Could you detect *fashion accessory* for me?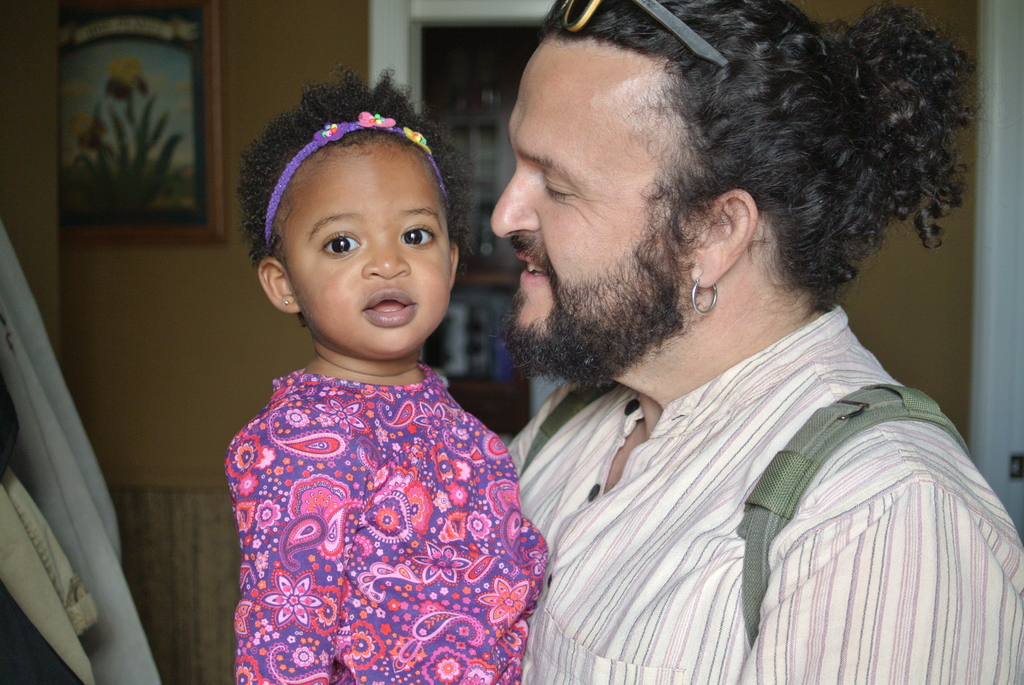
Detection result: <box>263,109,456,249</box>.
